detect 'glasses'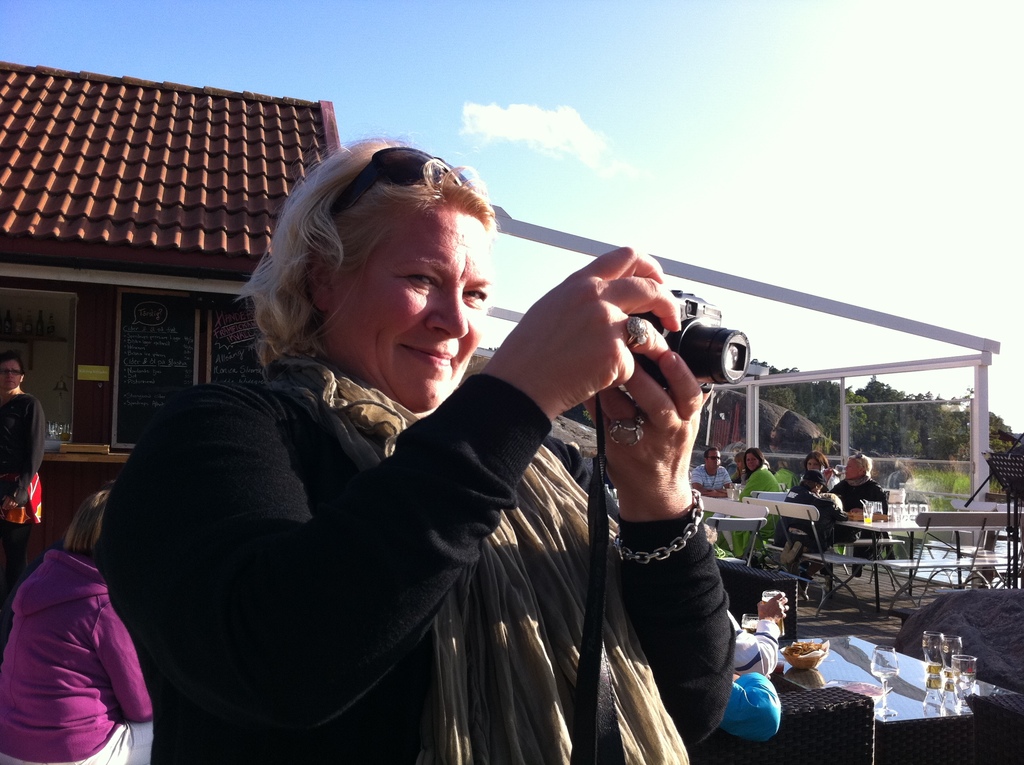
detection(364, 265, 500, 315)
